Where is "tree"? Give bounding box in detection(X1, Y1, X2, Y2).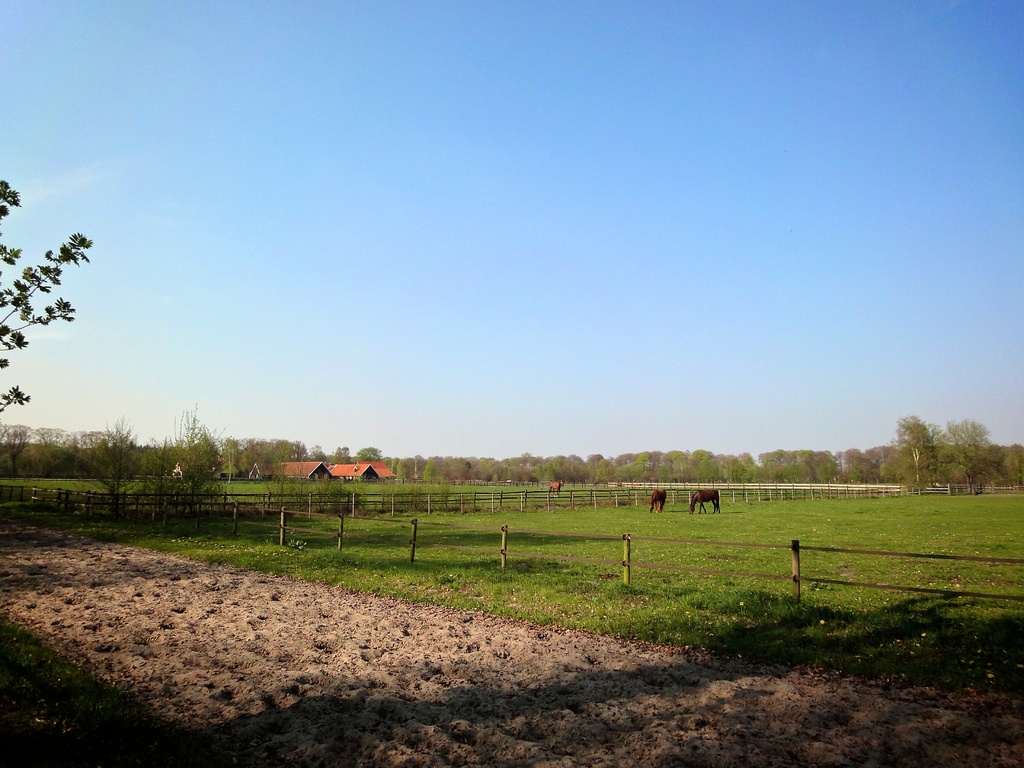
detection(892, 410, 989, 500).
